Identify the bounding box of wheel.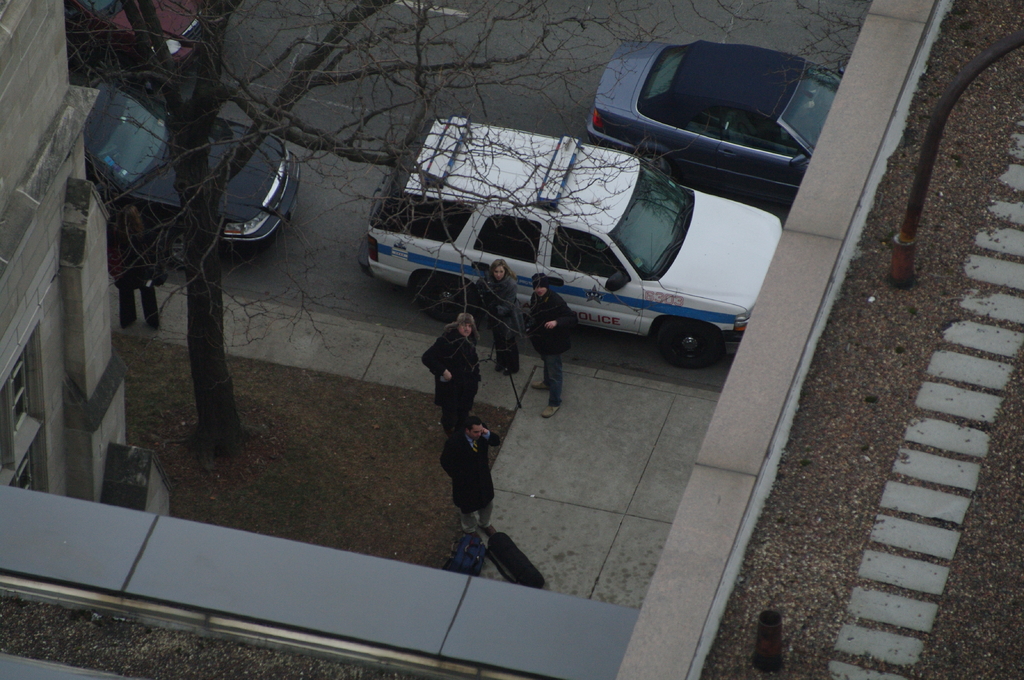
<bbox>652, 310, 732, 367</bbox>.
